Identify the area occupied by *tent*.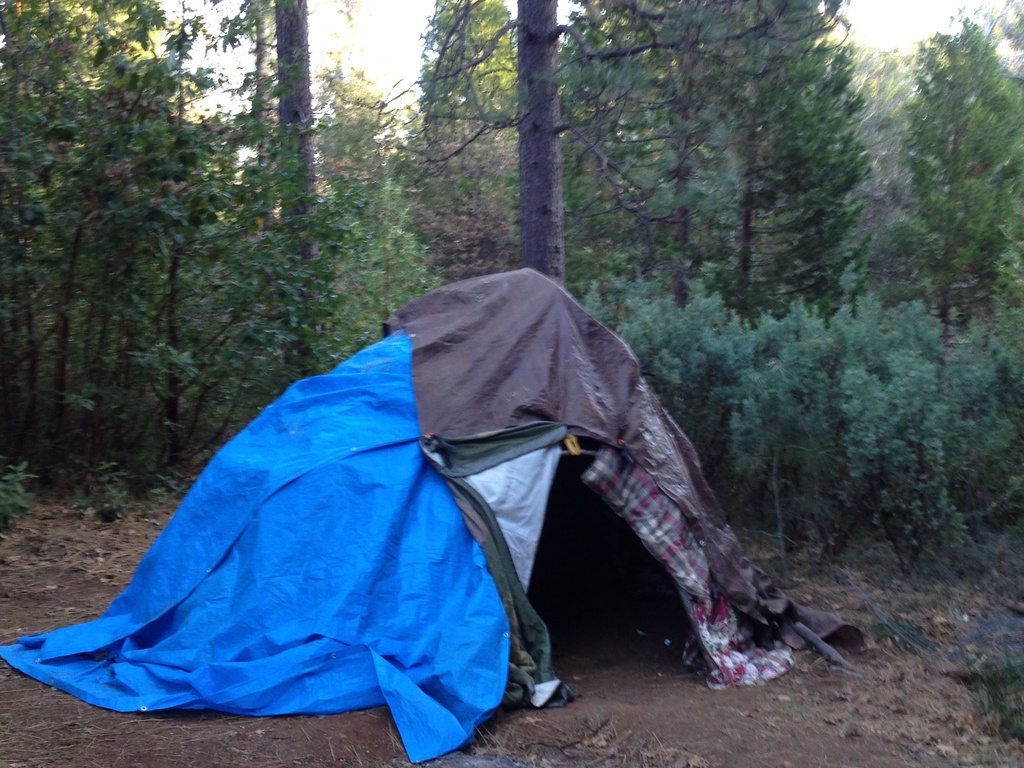
Area: (1, 268, 863, 767).
